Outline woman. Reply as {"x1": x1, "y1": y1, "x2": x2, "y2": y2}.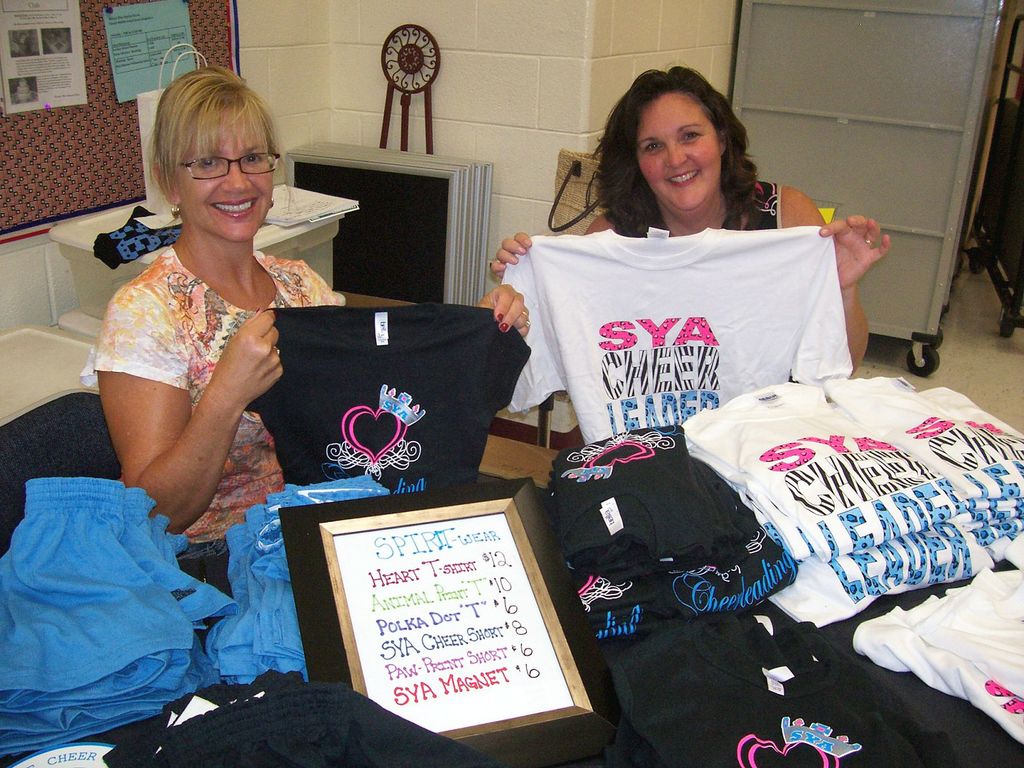
{"x1": 482, "y1": 64, "x2": 892, "y2": 387}.
